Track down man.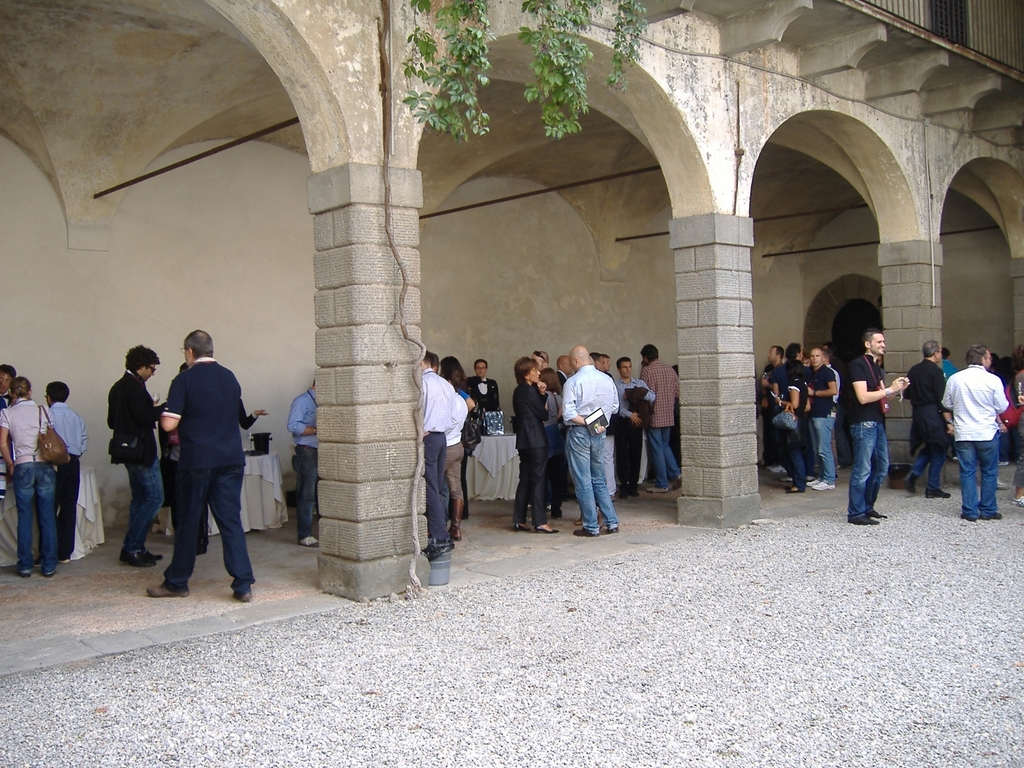
Tracked to l=0, t=361, r=14, b=525.
